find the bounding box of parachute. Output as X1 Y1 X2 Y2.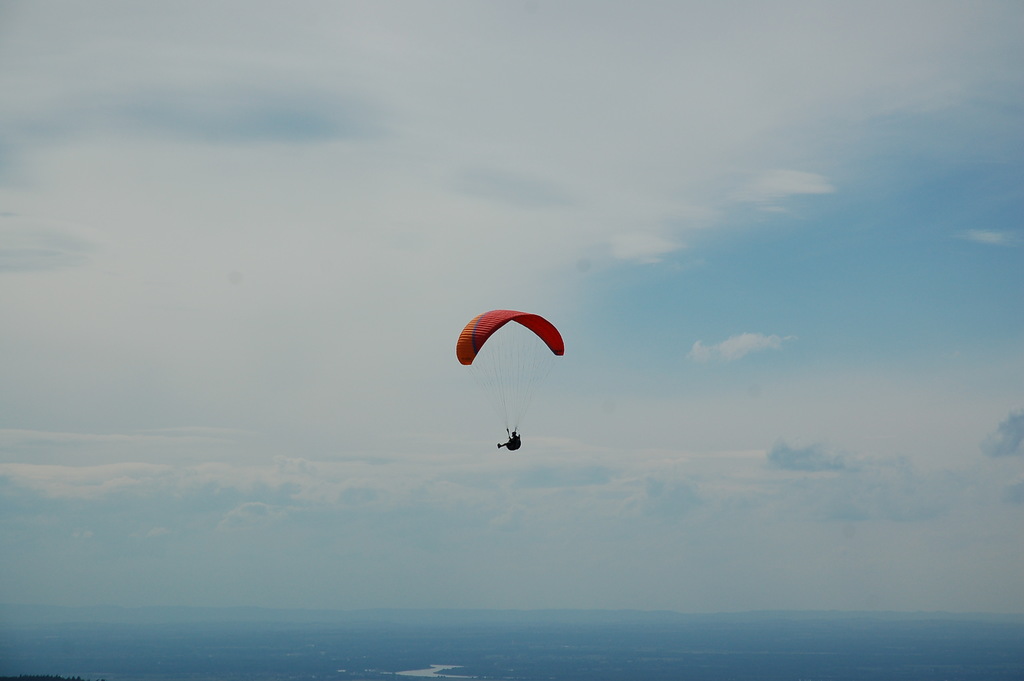
463 311 559 438.
